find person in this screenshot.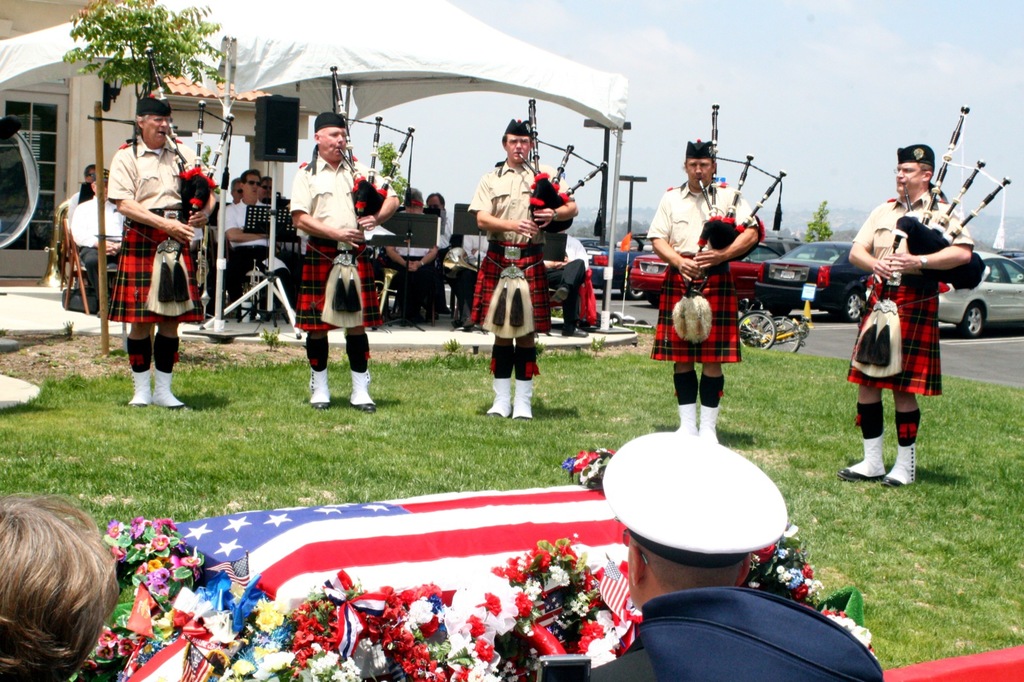
The bounding box for person is (left=565, top=431, right=888, bottom=681).
